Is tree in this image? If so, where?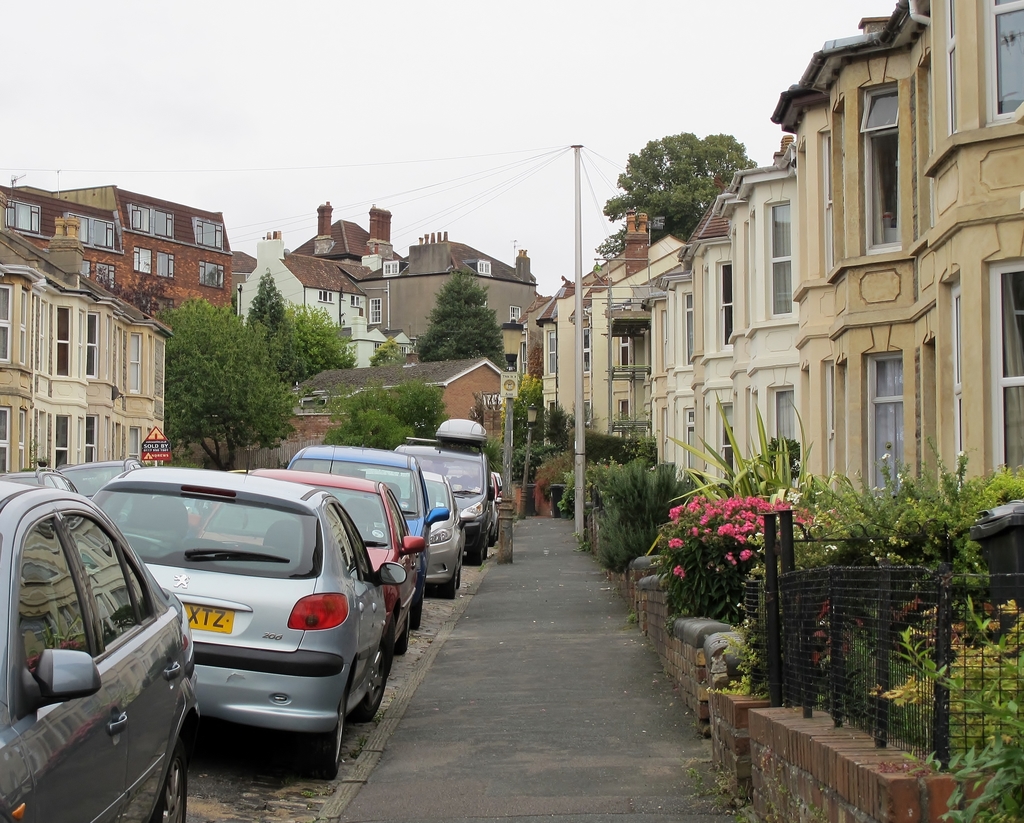
Yes, at [x1=367, y1=338, x2=408, y2=368].
